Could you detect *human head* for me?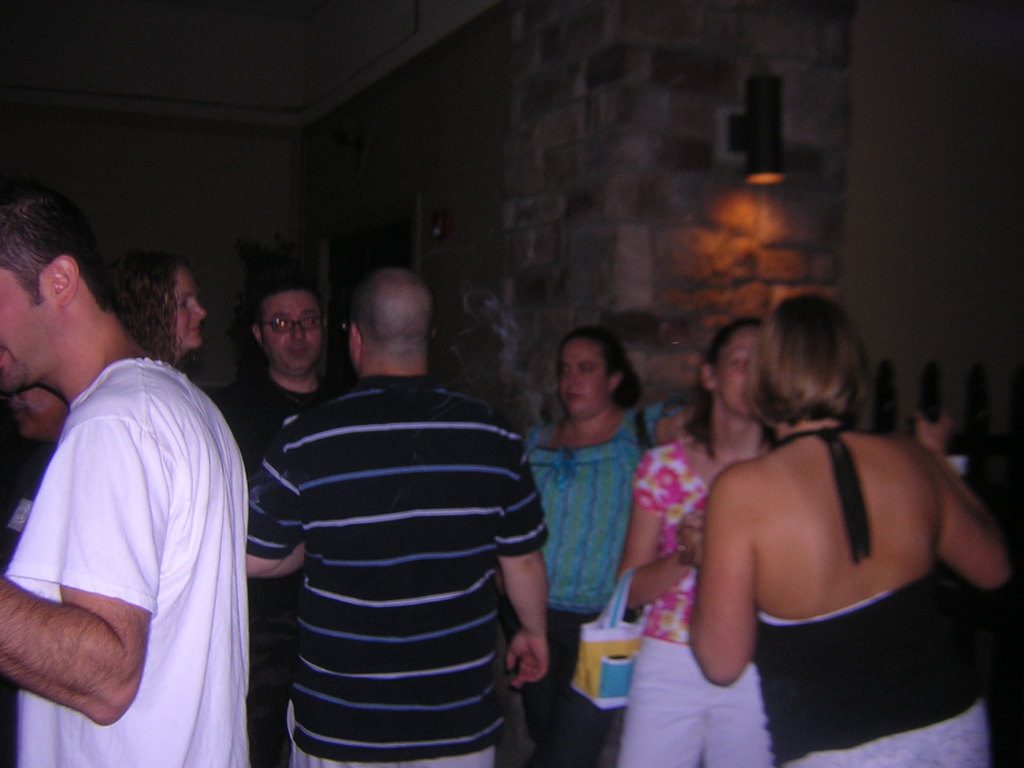
Detection result: 10:384:77:444.
